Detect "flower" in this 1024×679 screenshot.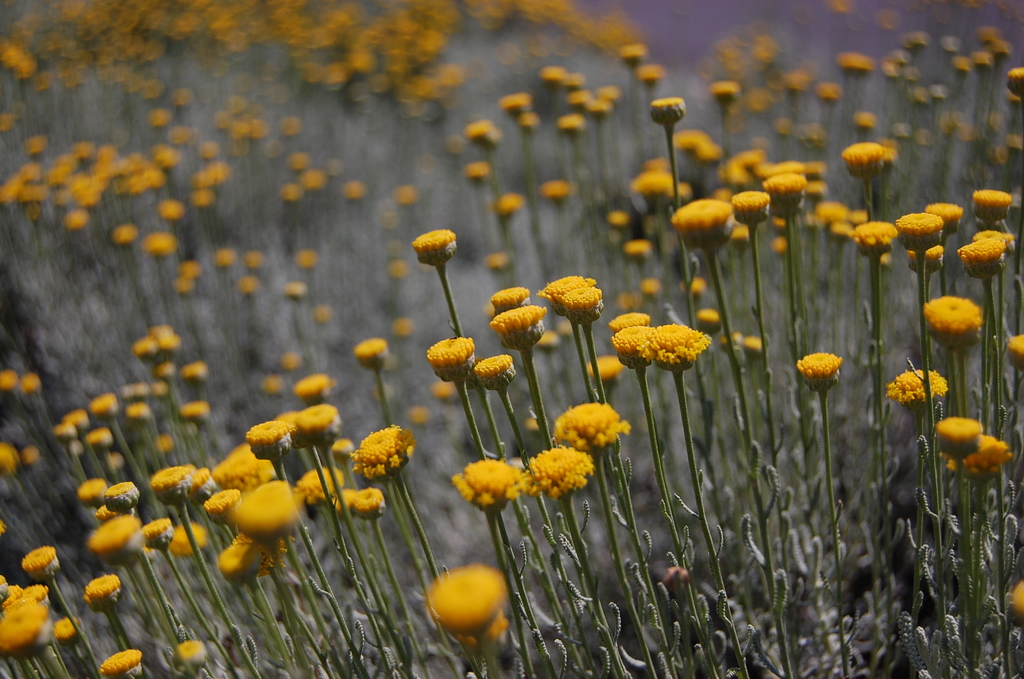
Detection: (211, 161, 226, 181).
